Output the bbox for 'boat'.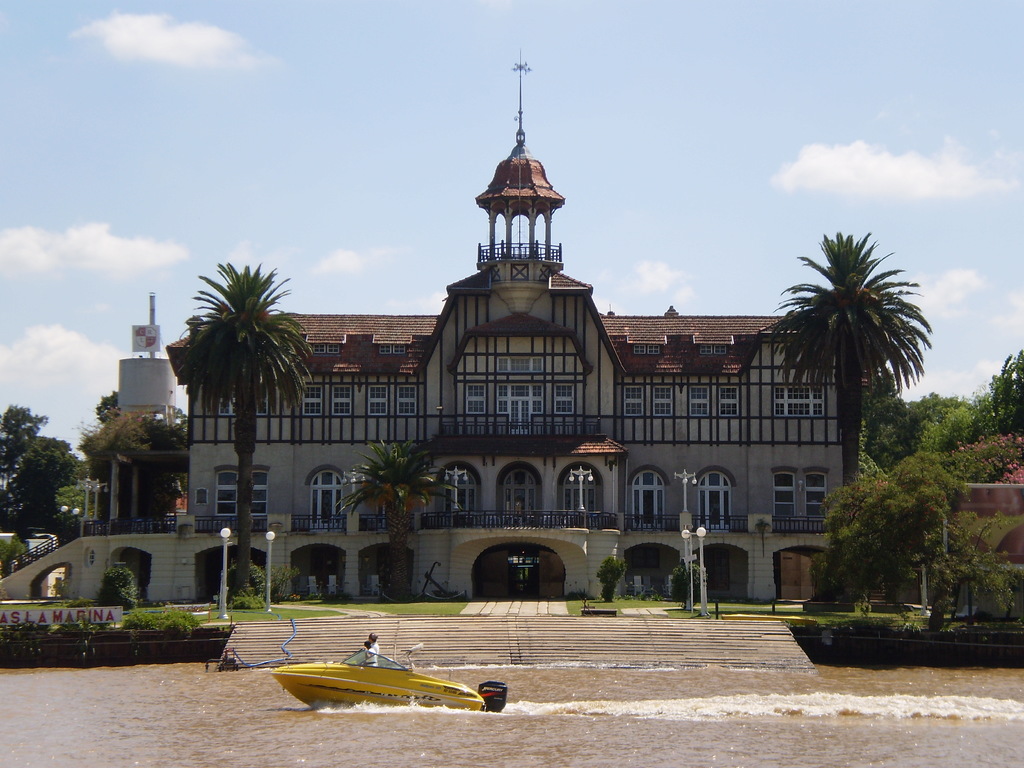
BBox(260, 636, 489, 721).
